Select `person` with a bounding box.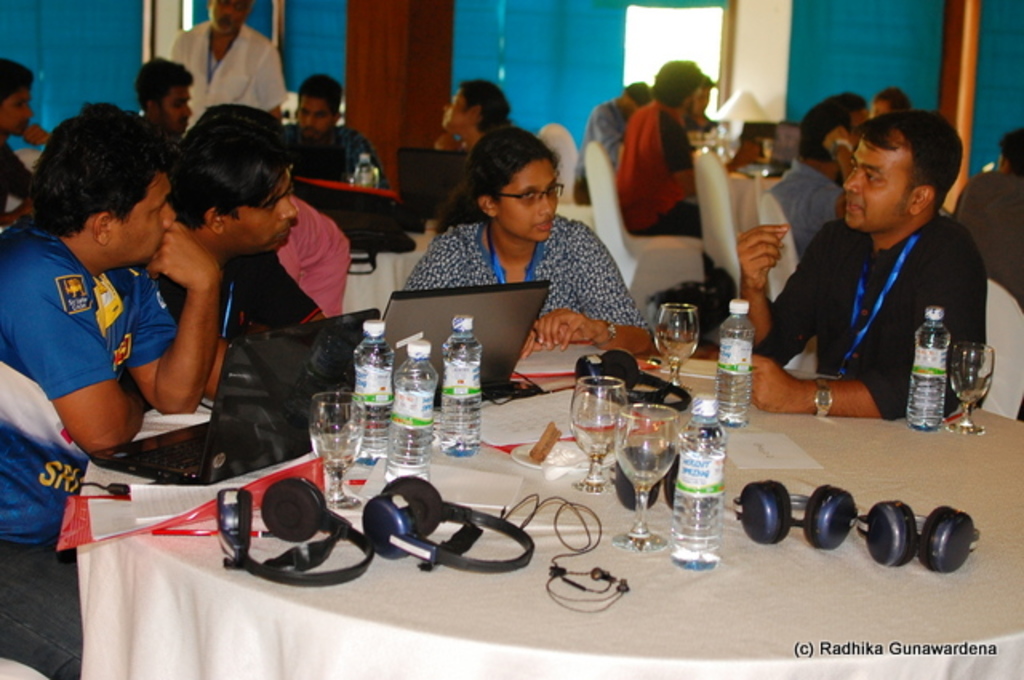
163 94 333 395.
